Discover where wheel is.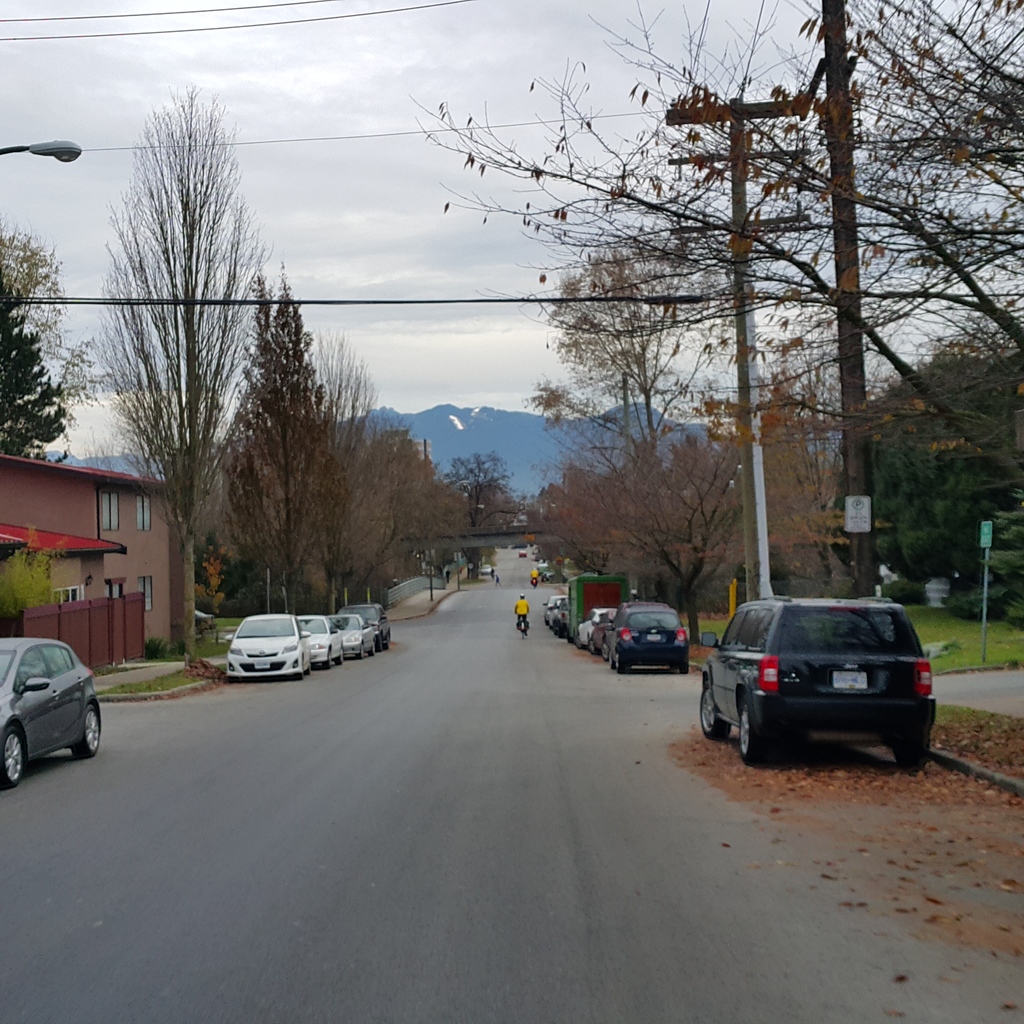
Discovered at pyautogui.locateOnScreen(4, 723, 26, 781).
